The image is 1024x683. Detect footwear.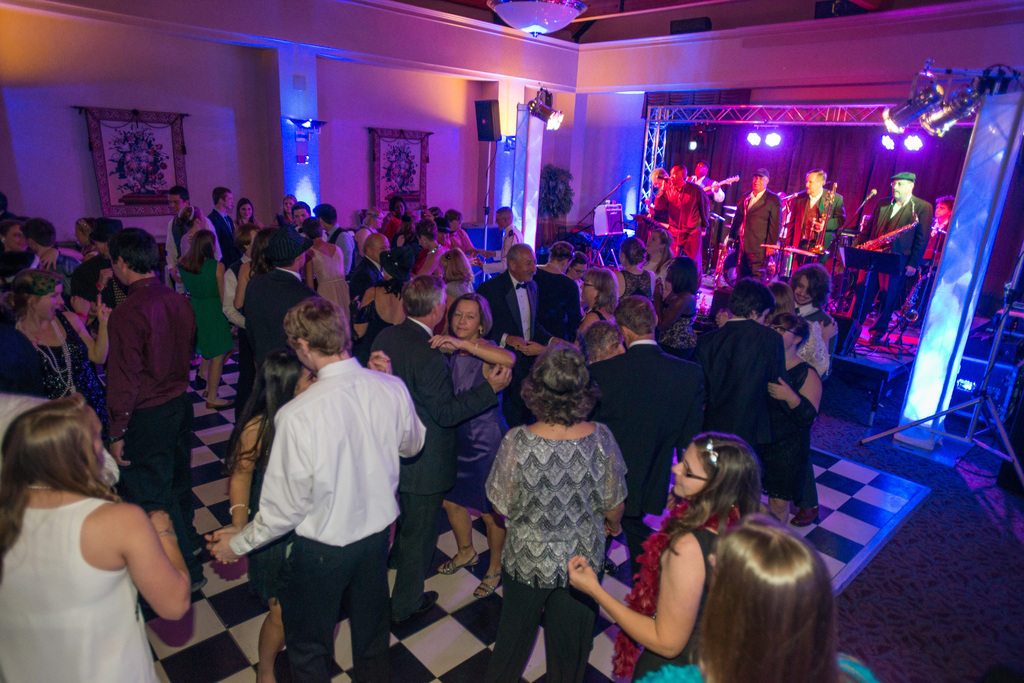
Detection: box=[870, 334, 881, 344].
